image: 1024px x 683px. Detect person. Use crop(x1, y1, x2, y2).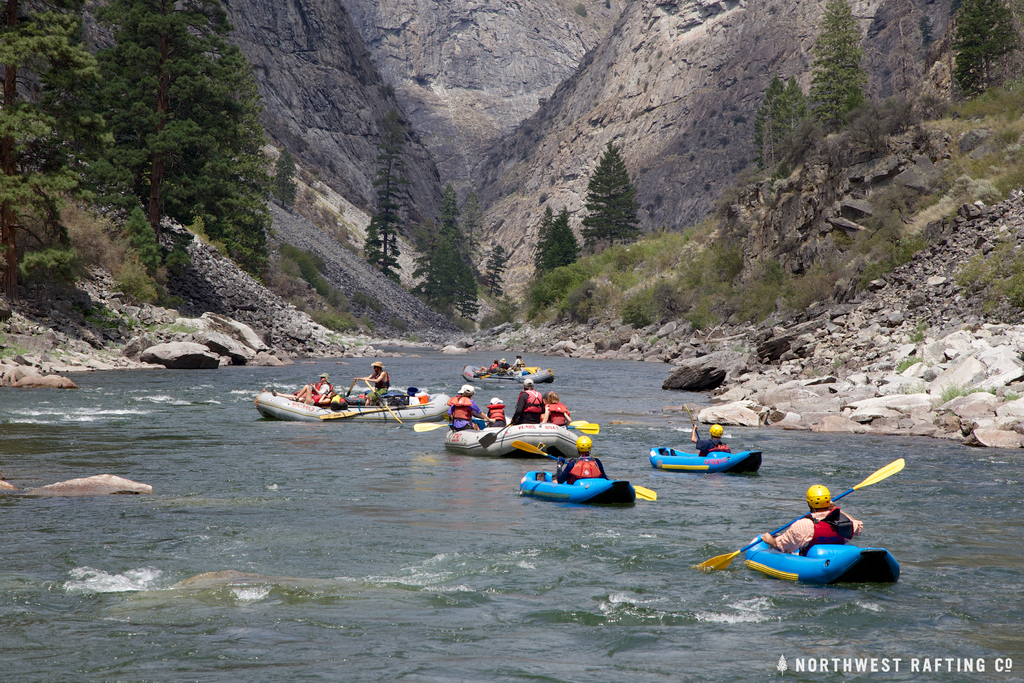
crop(763, 477, 863, 547).
